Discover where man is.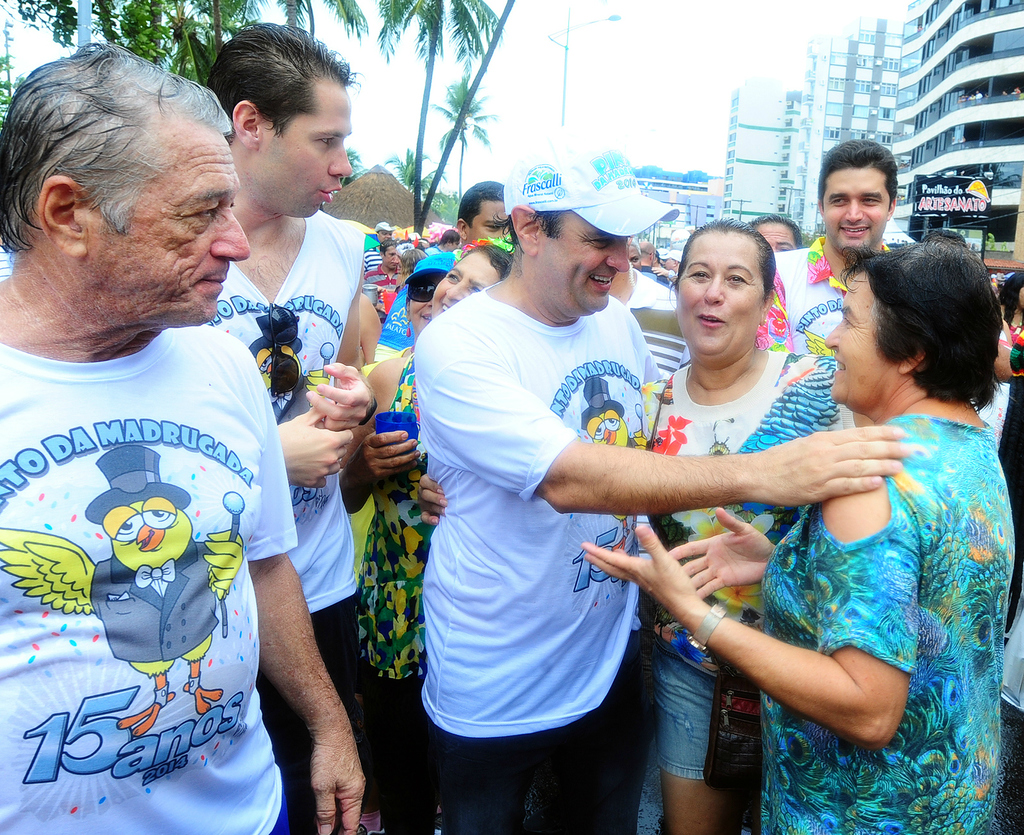
Discovered at 365/238/402/291.
